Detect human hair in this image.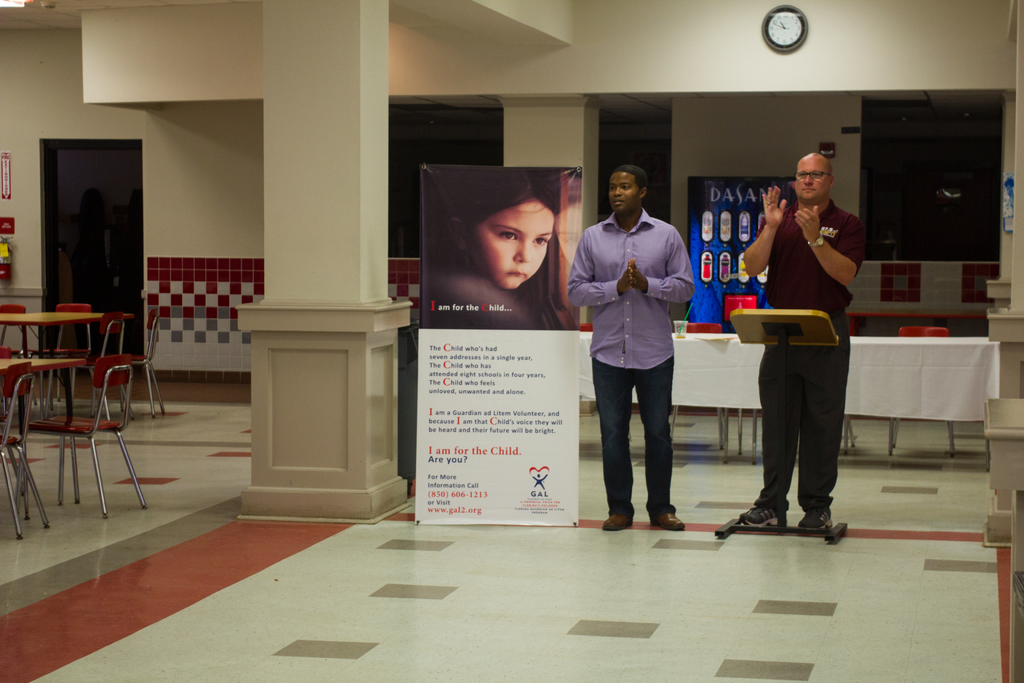
Detection: [611,163,646,196].
